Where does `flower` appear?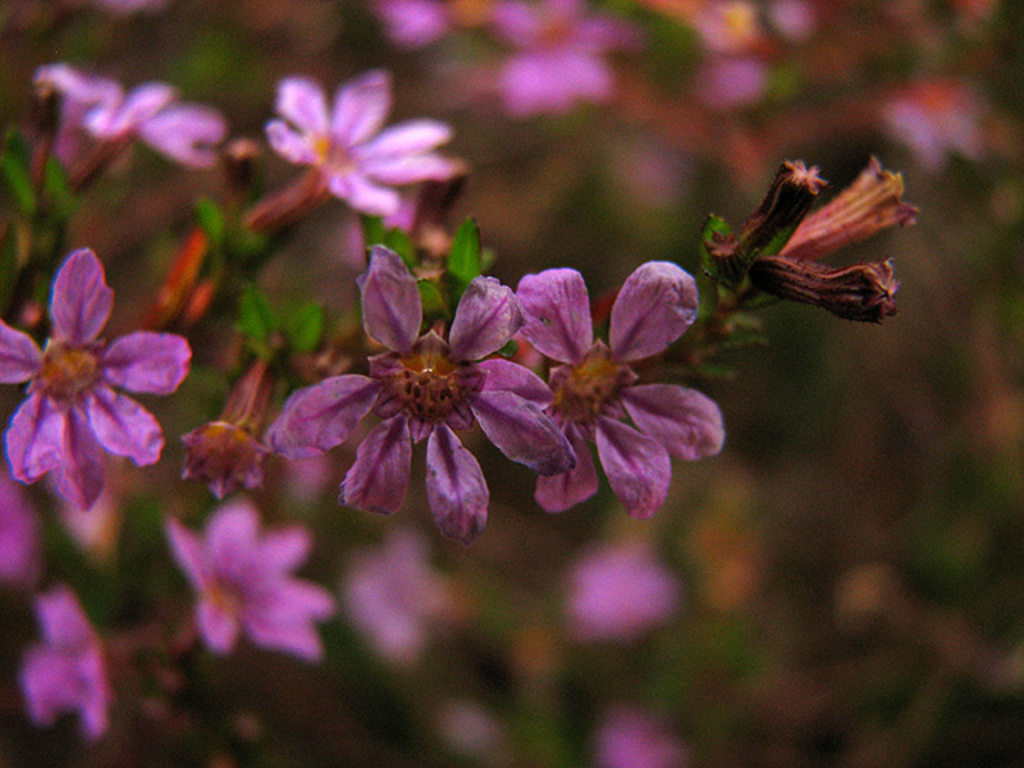
Appears at (0, 243, 194, 512).
